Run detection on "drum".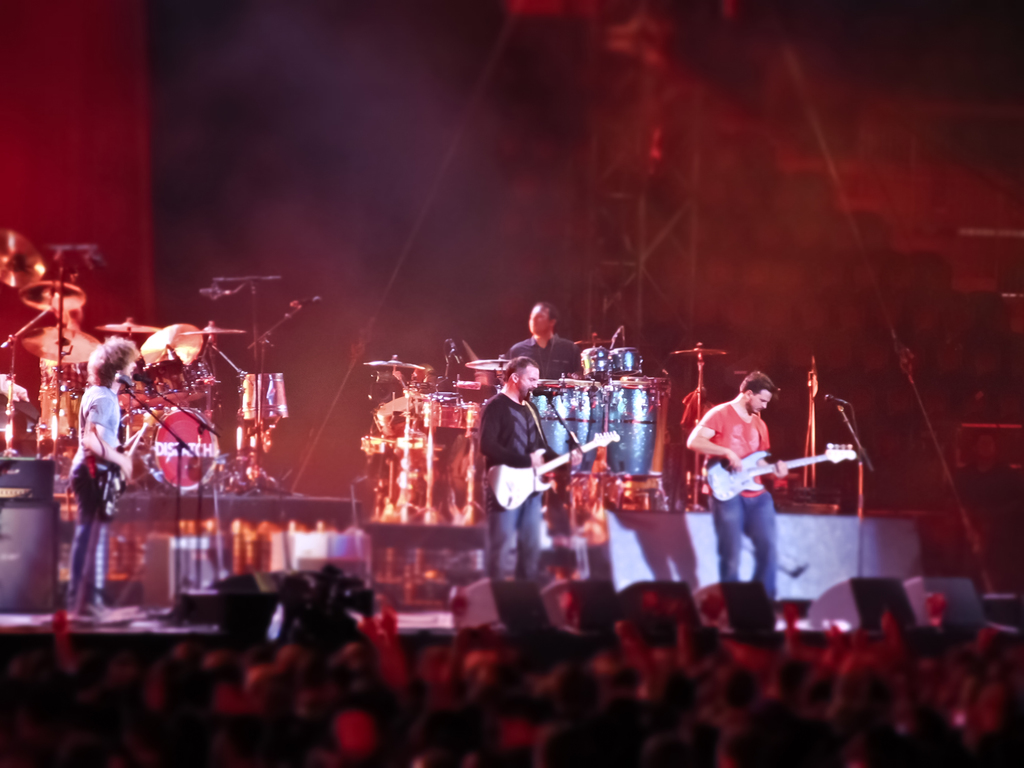
Result: 373:396:426:437.
